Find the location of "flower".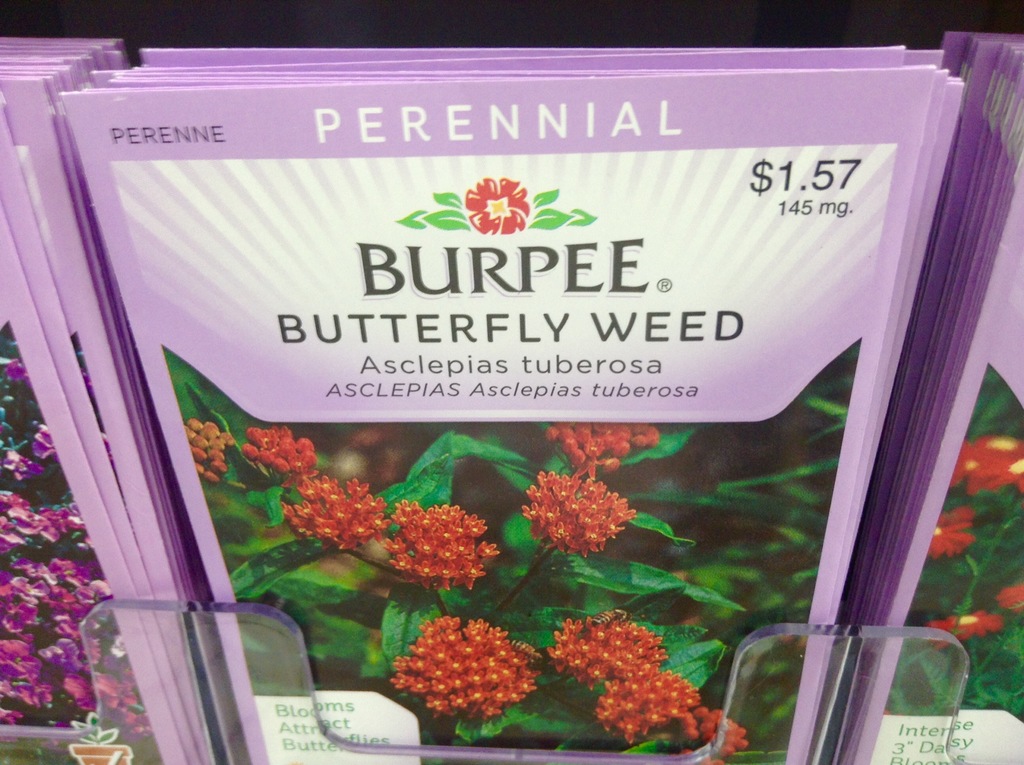
Location: [465,178,531,234].
